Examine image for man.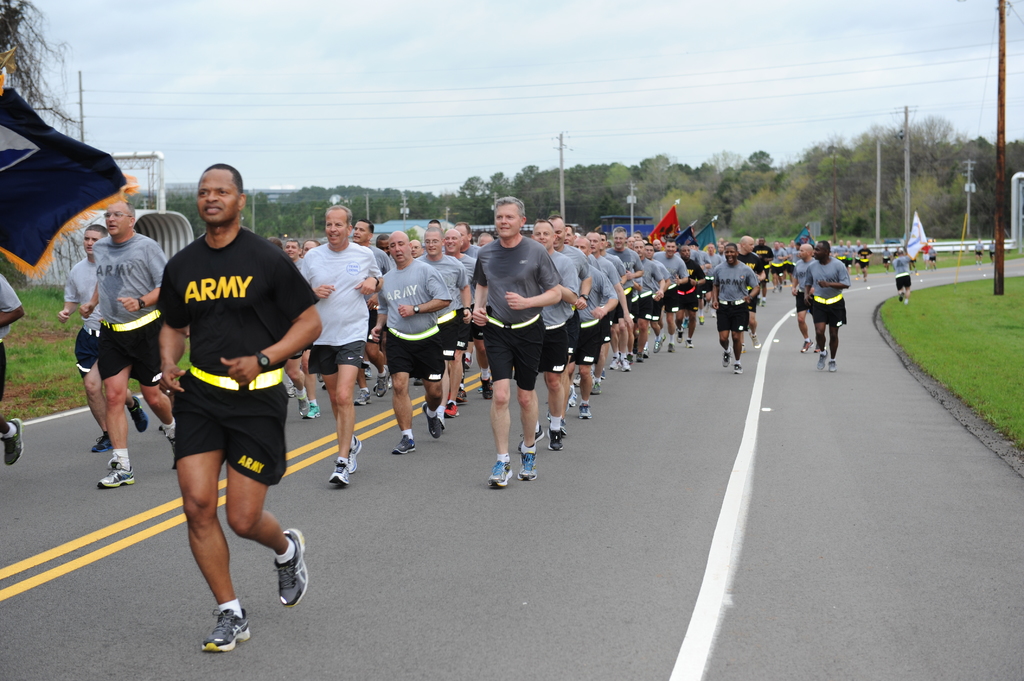
Examination result: BBox(804, 240, 851, 372).
